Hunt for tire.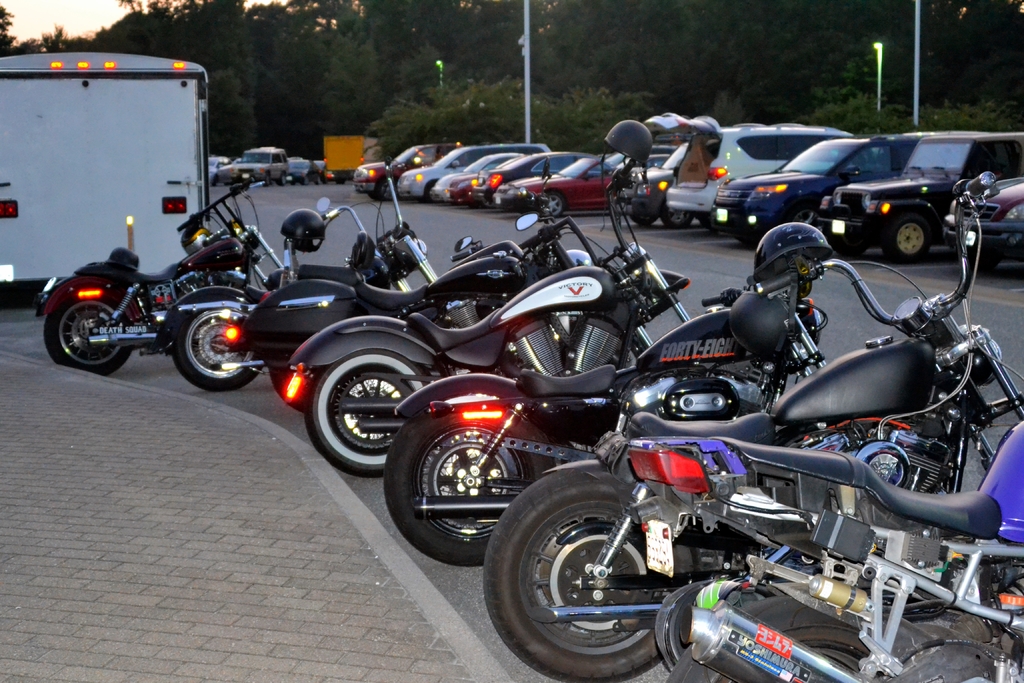
Hunted down at BBox(364, 192, 380, 203).
